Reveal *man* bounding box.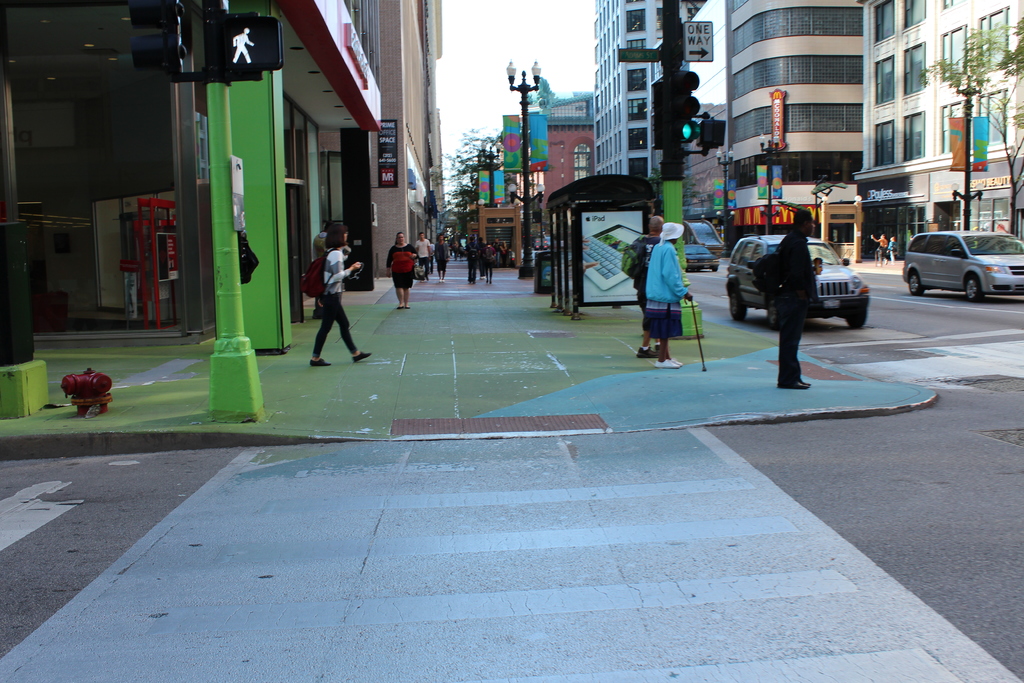
Revealed: 463,235,479,285.
